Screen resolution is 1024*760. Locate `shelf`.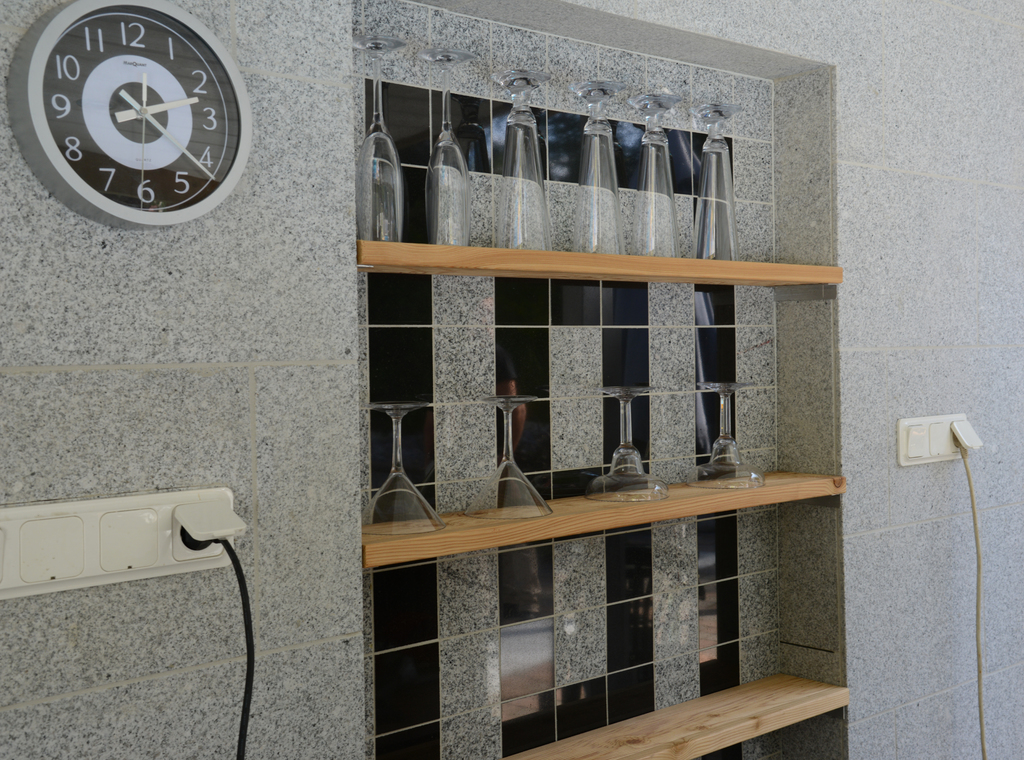
x1=359, y1=243, x2=855, y2=759.
